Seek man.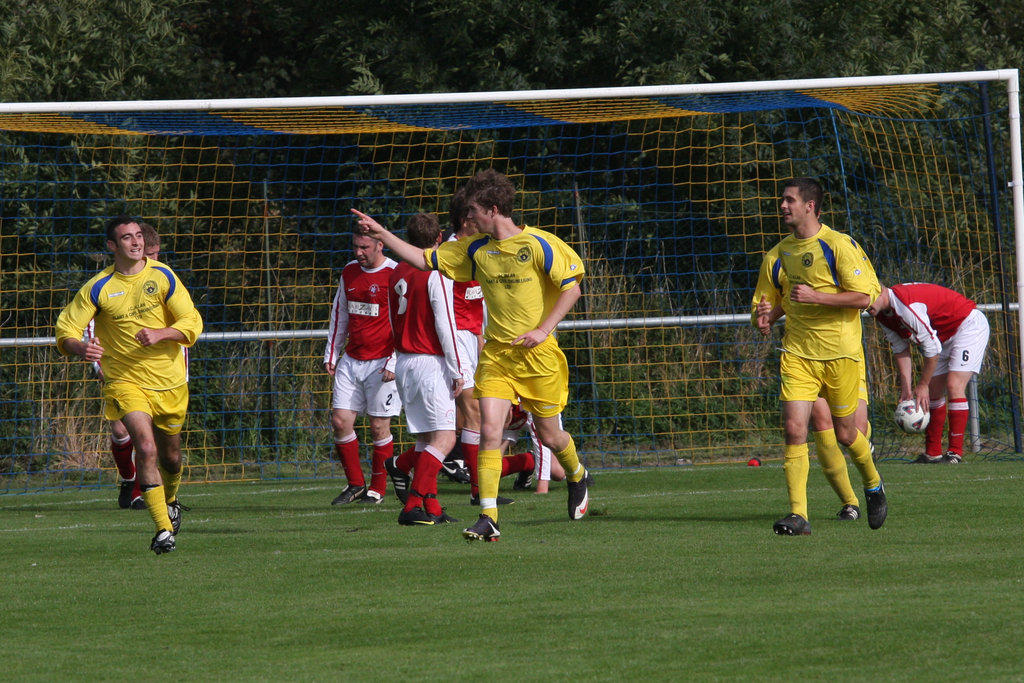
<box>860,279,991,462</box>.
